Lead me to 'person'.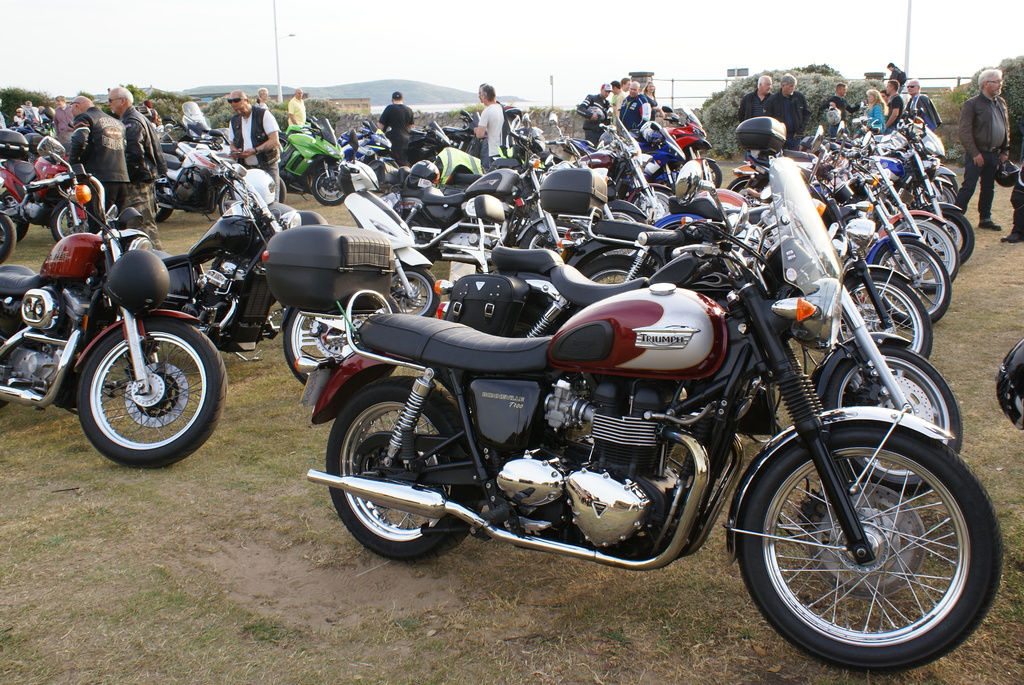
Lead to [x1=284, y1=86, x2=309, y2=127].
